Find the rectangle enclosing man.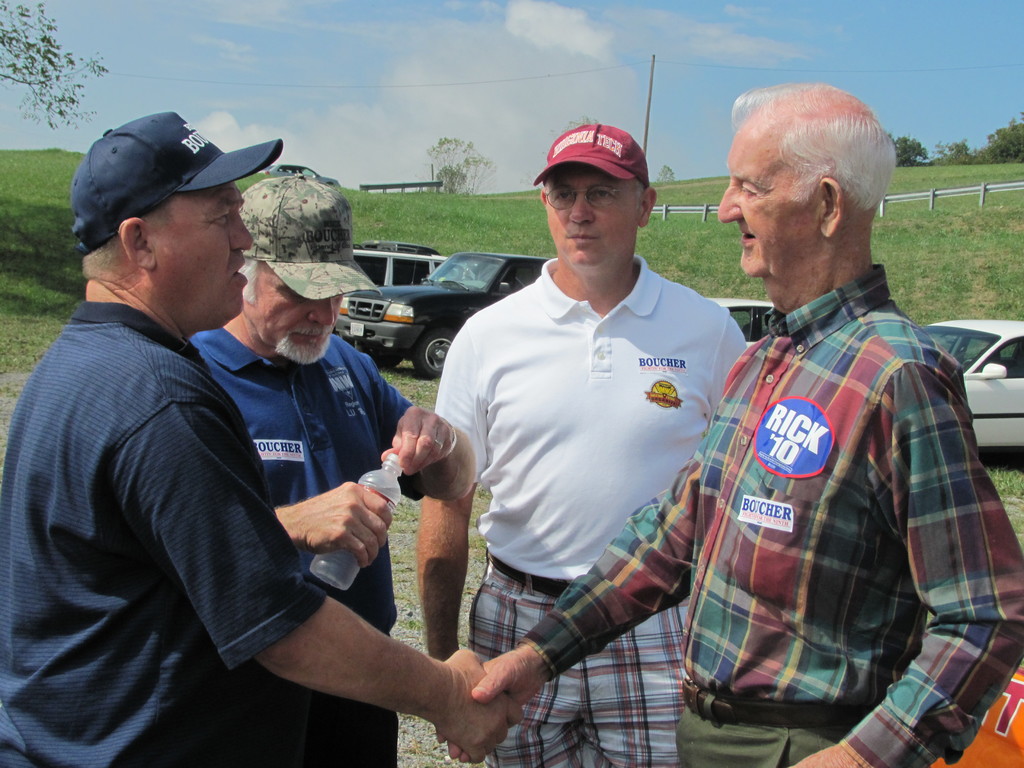
[left=0, top=105, right=525, bottom=767].
